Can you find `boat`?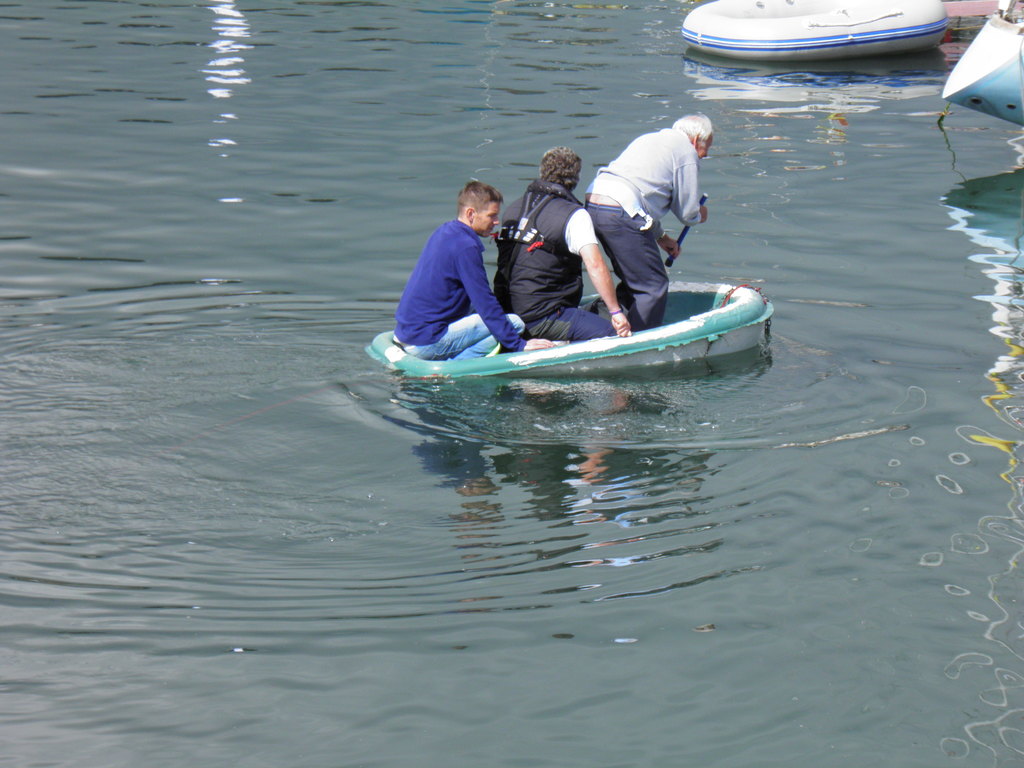
Yes, bounding box: 364,281,778,384.
